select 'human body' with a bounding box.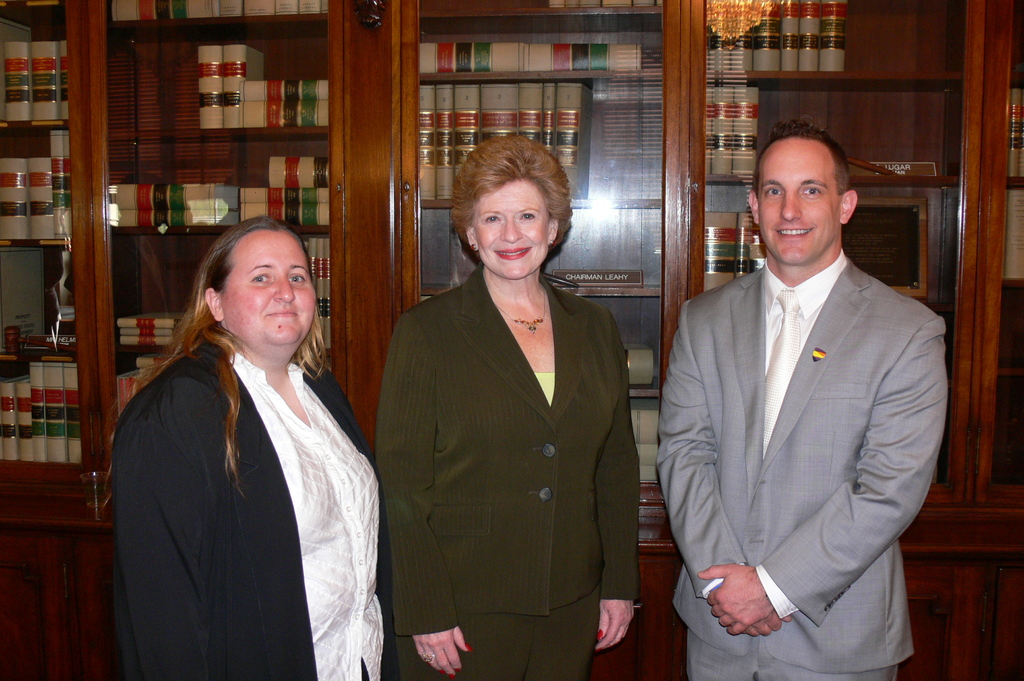
x1=669, y1=129, x2=954, y2=680.
